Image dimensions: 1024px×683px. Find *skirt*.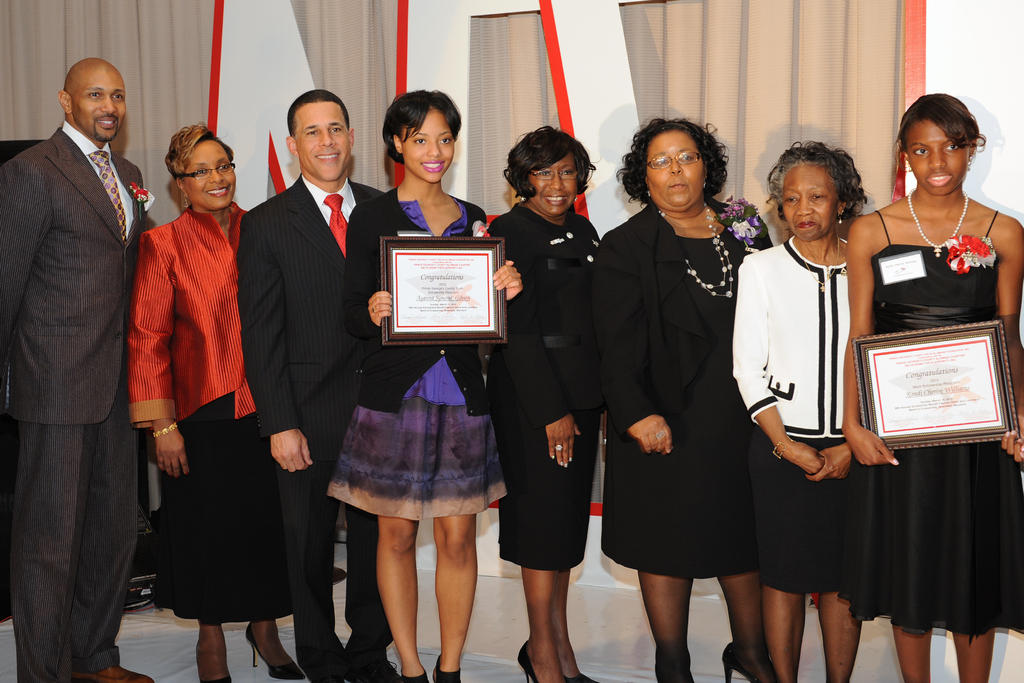
<bbox>748, 424, 838, 596</bbox>.
